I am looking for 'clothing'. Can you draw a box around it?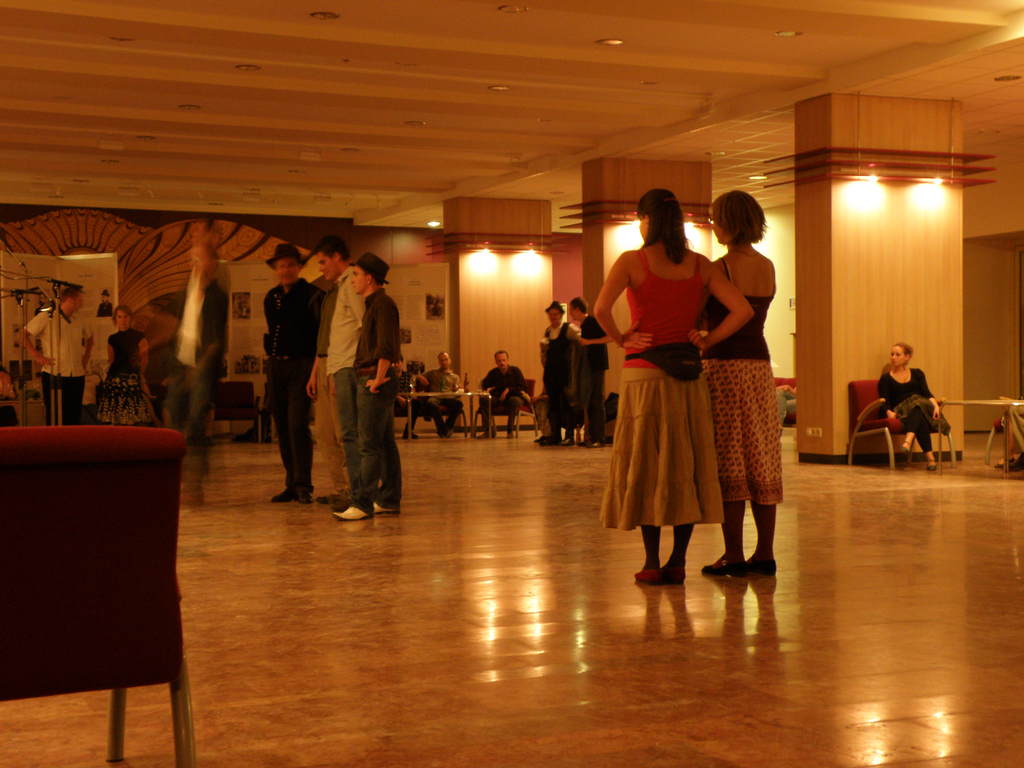
Sure, the bounding box is locate(264, 280, 316, 497).
